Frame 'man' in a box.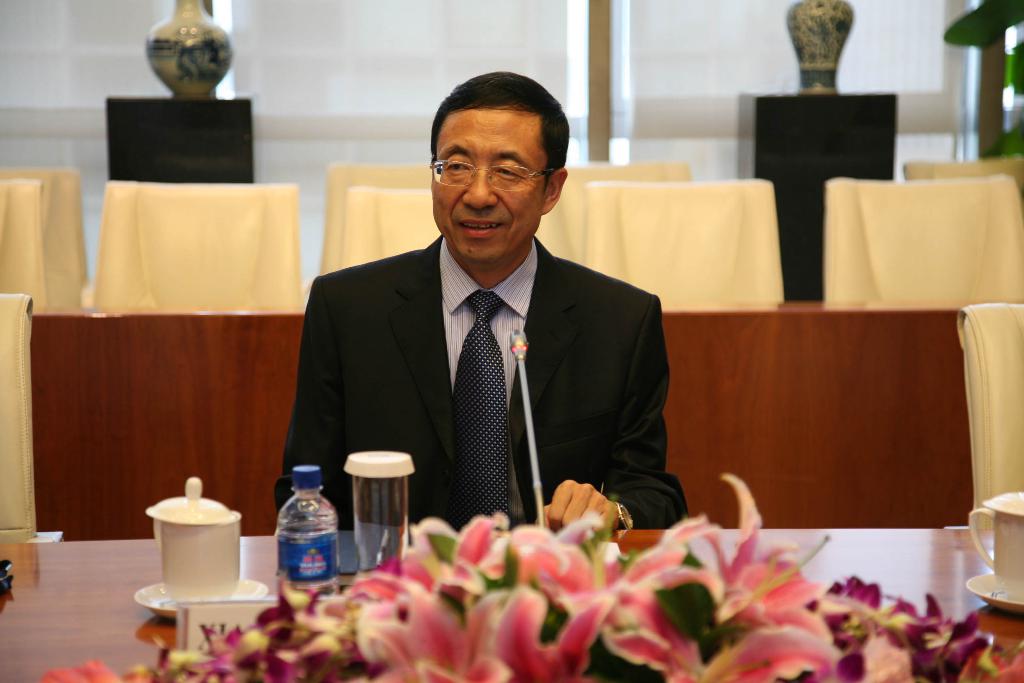
(273, 67, 694, 534).
